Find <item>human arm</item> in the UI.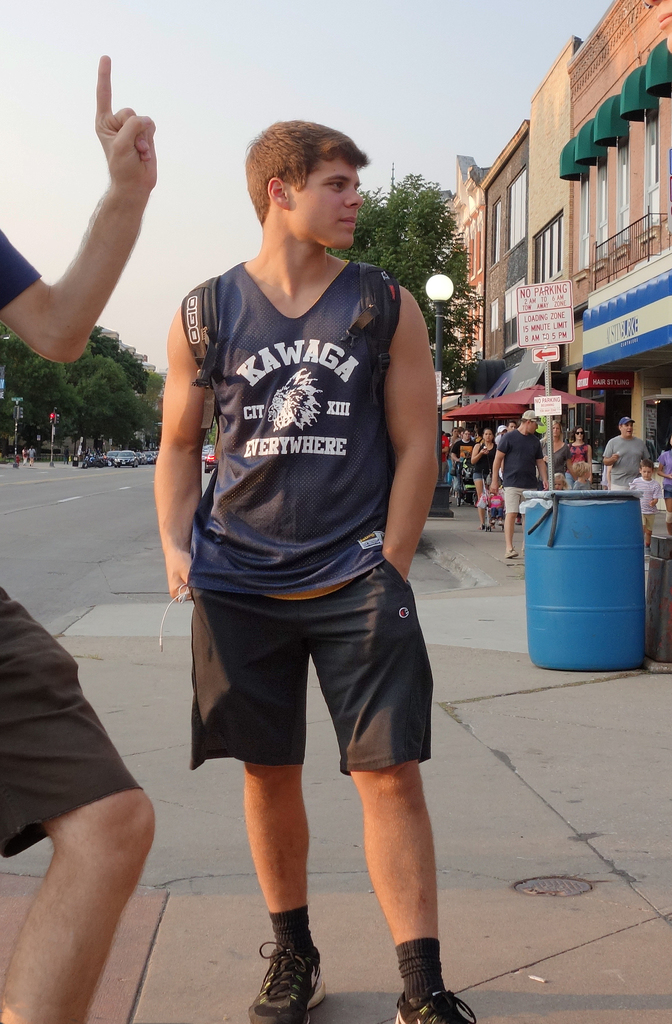
UI element at crop(566, 447, 577, 482).
